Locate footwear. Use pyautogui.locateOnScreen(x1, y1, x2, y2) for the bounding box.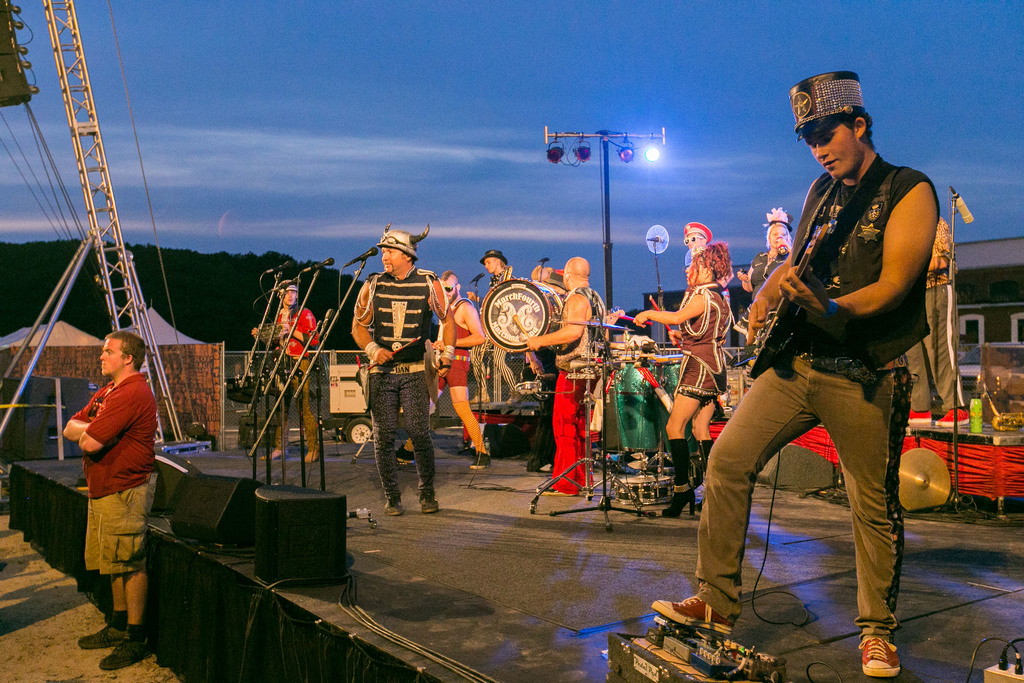
pyautogui.locateOnScreen(655, 590, 734, 631).
